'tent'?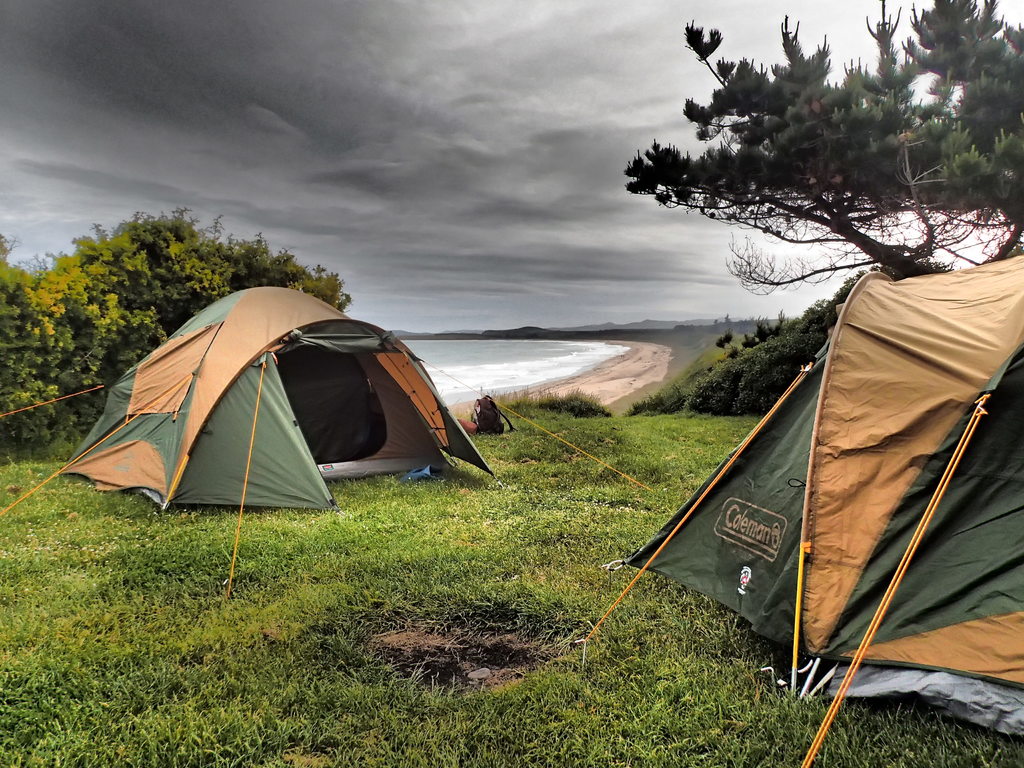
(0, 281, 650, 610)
